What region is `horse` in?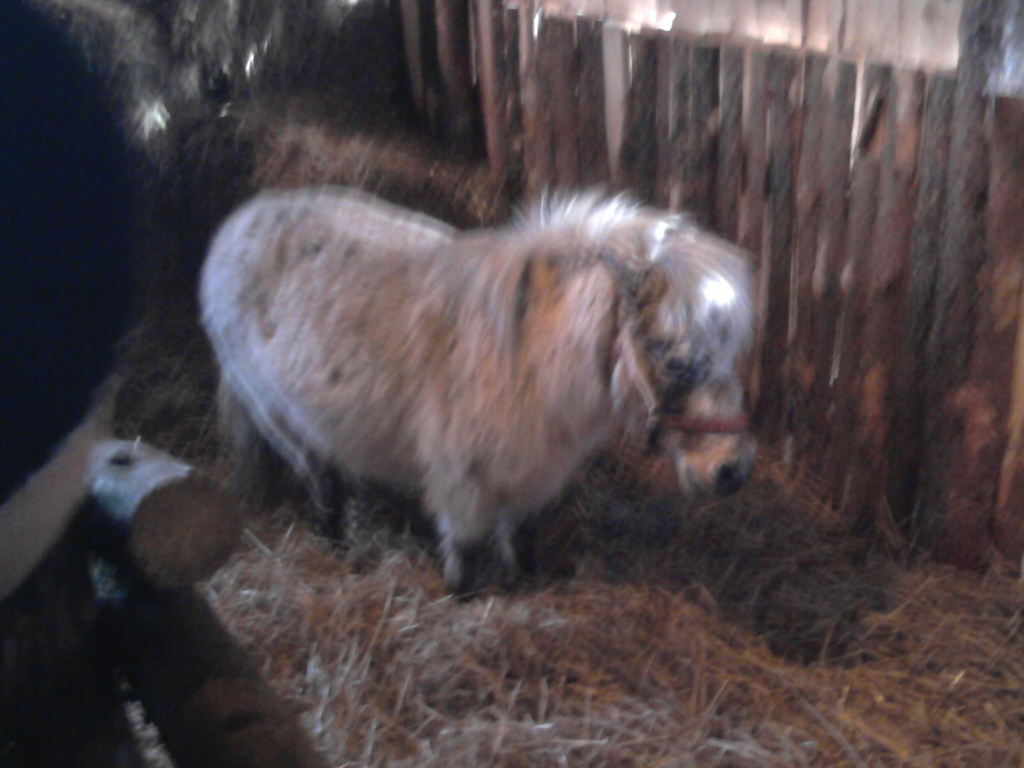
x1=201 y1=179 x2=764 y2=602.
